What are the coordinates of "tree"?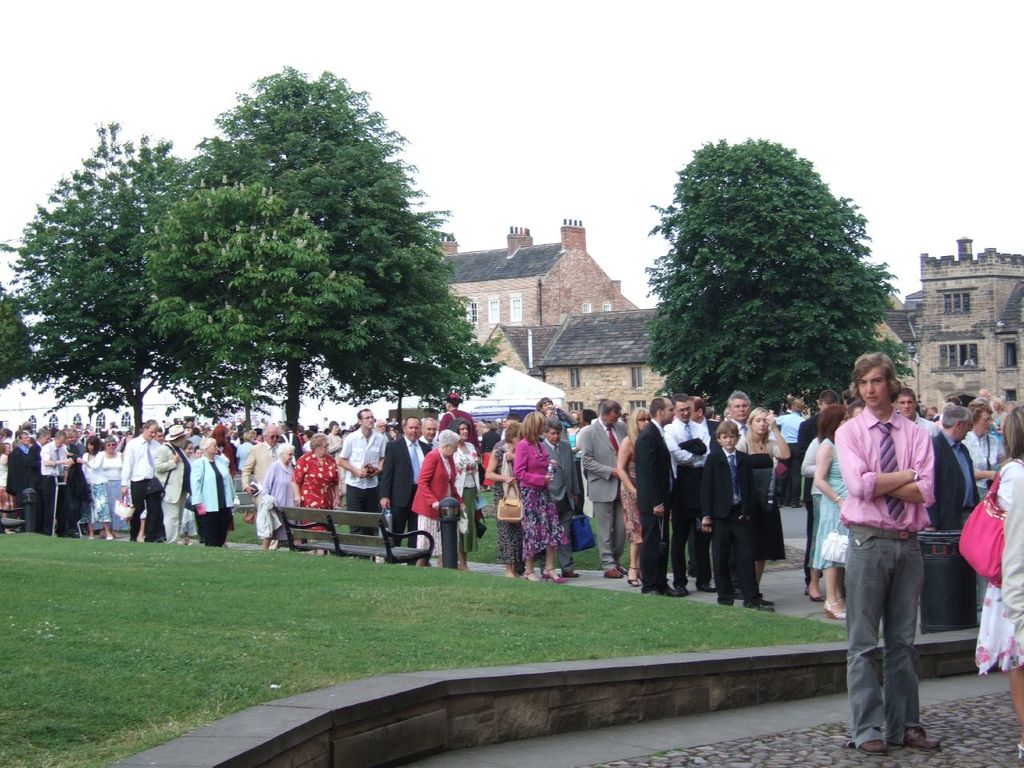
Rect(0, 122, 184, 426).
